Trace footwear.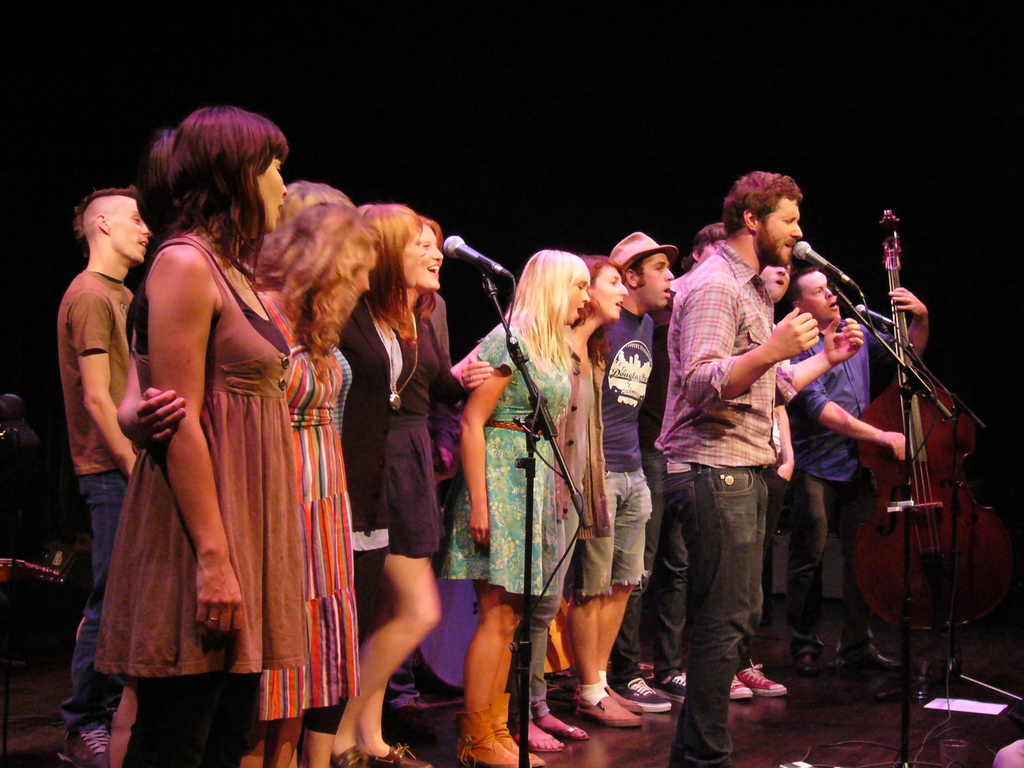
Traced to 330, 746, 394, 767.
